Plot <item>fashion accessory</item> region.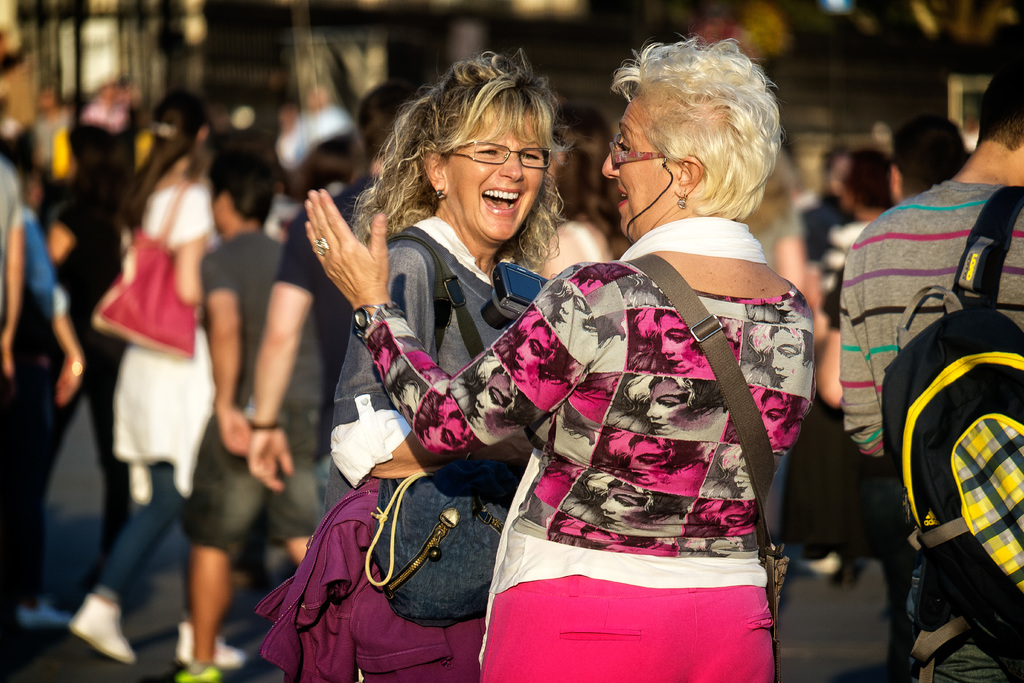
Plotted at 179 624 252 671.
